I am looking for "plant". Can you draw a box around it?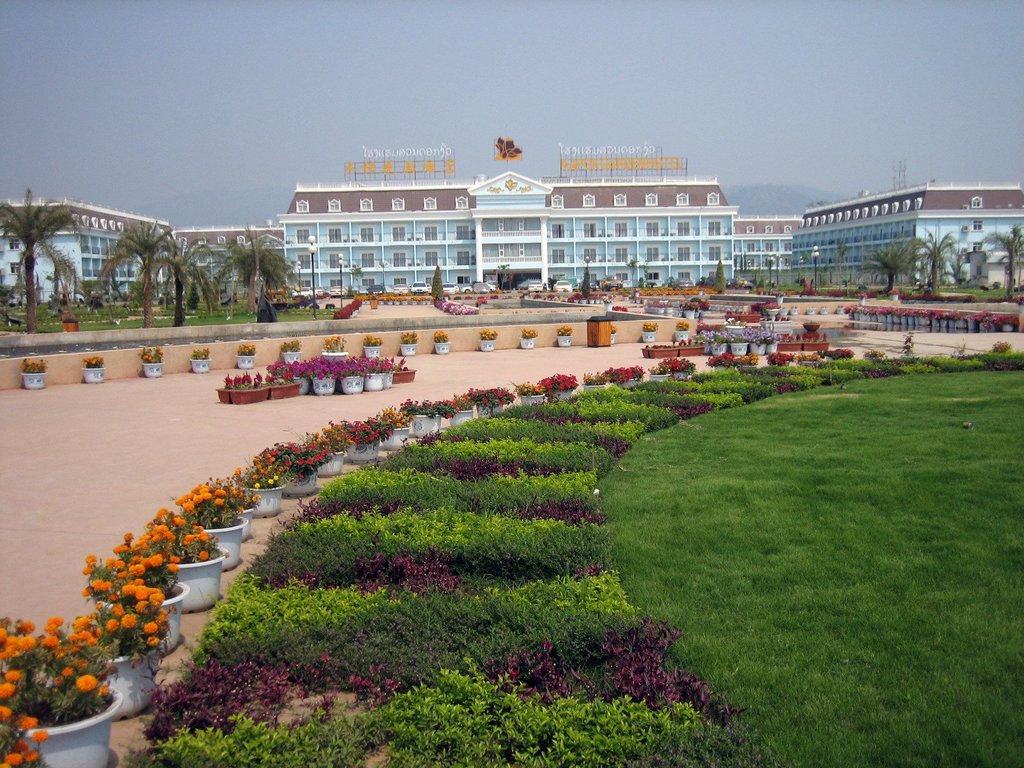
Sure, the bounding box is pyautogui.locateOnScreen(280, 336, 301, 355).
